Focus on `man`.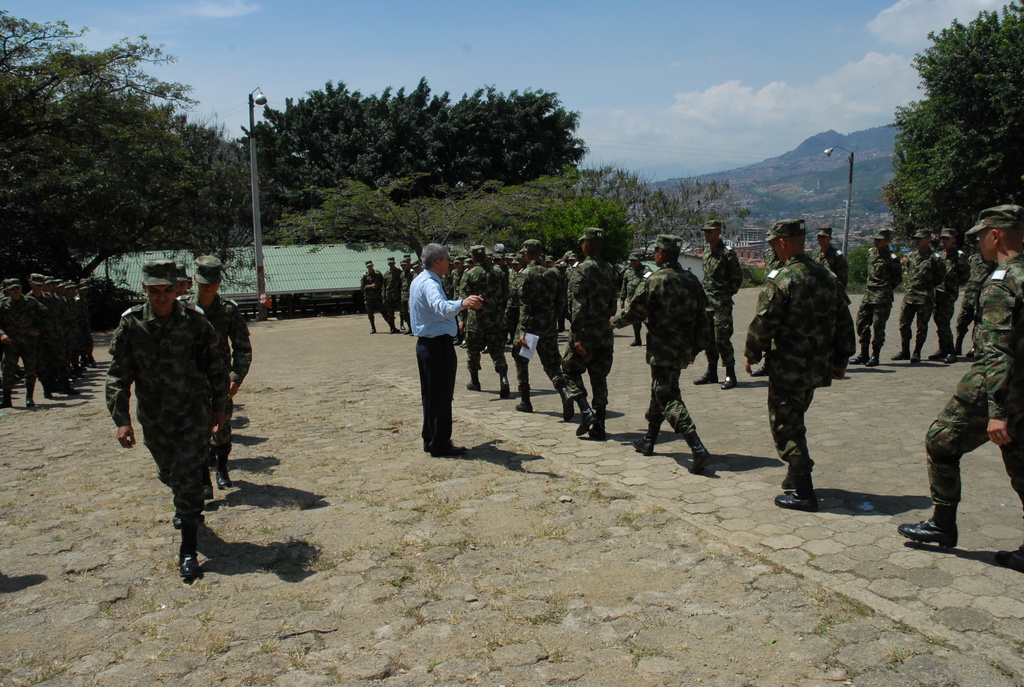
Focused at (898, 232, 942, 367).
